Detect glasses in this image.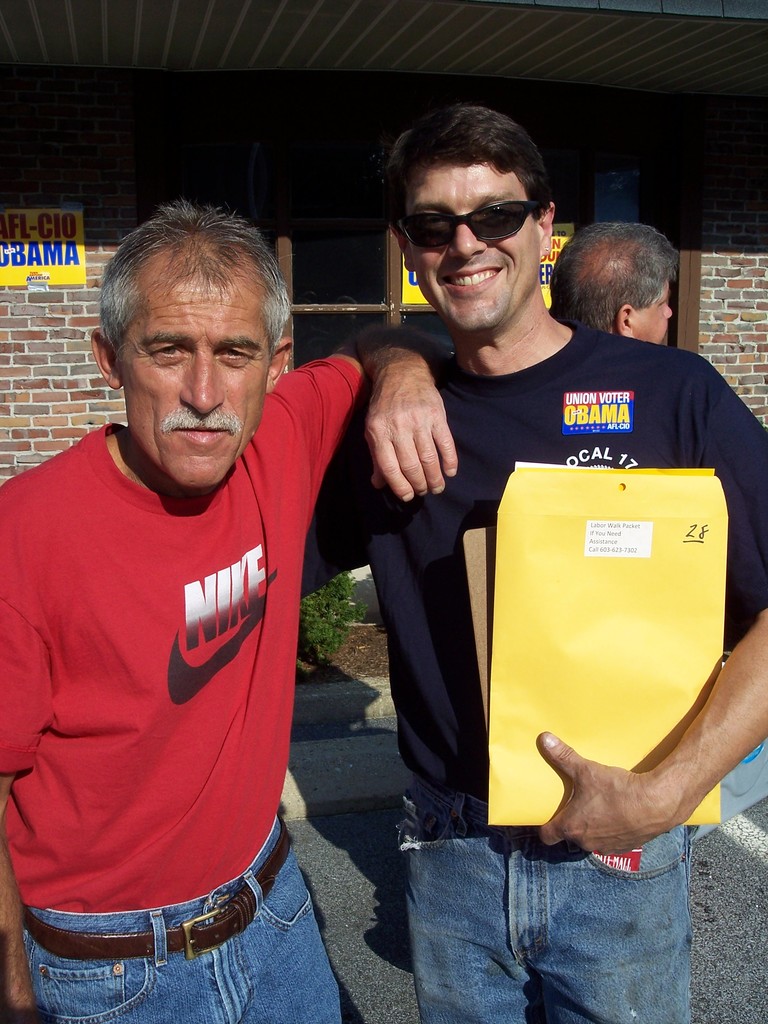
Detection: <region>400, 184, 557, 241</region>.
